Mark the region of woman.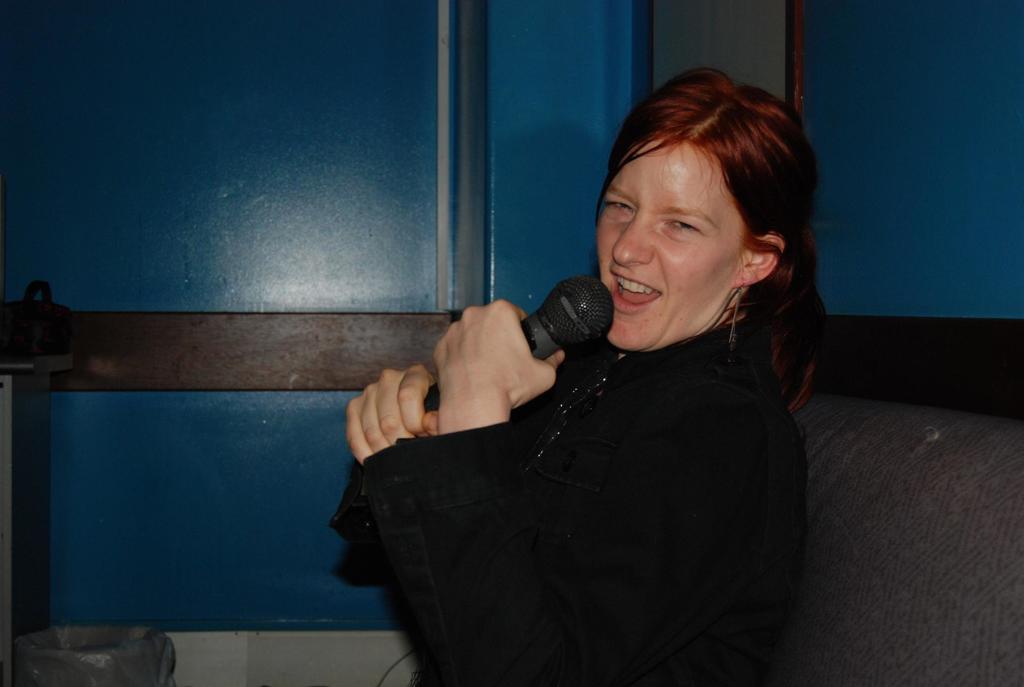
Region: x1=371 y1=95 x2=823 y2=686.
